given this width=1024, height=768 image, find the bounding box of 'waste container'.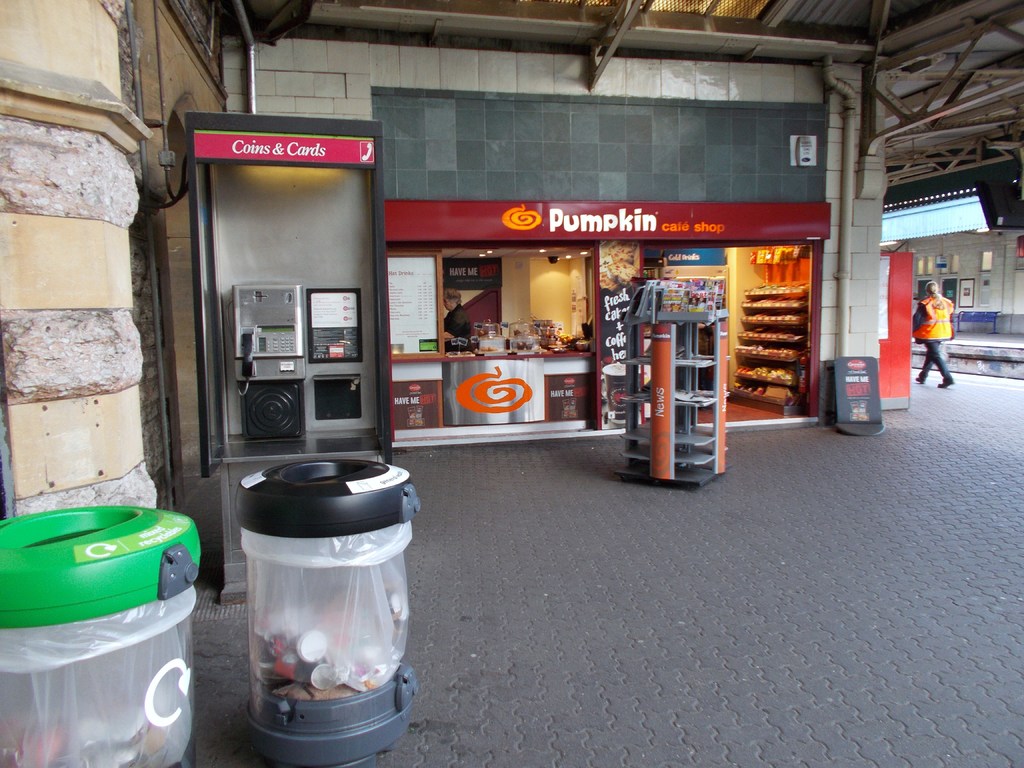
<bbox>217, 494, 423, 767</bbox>.
